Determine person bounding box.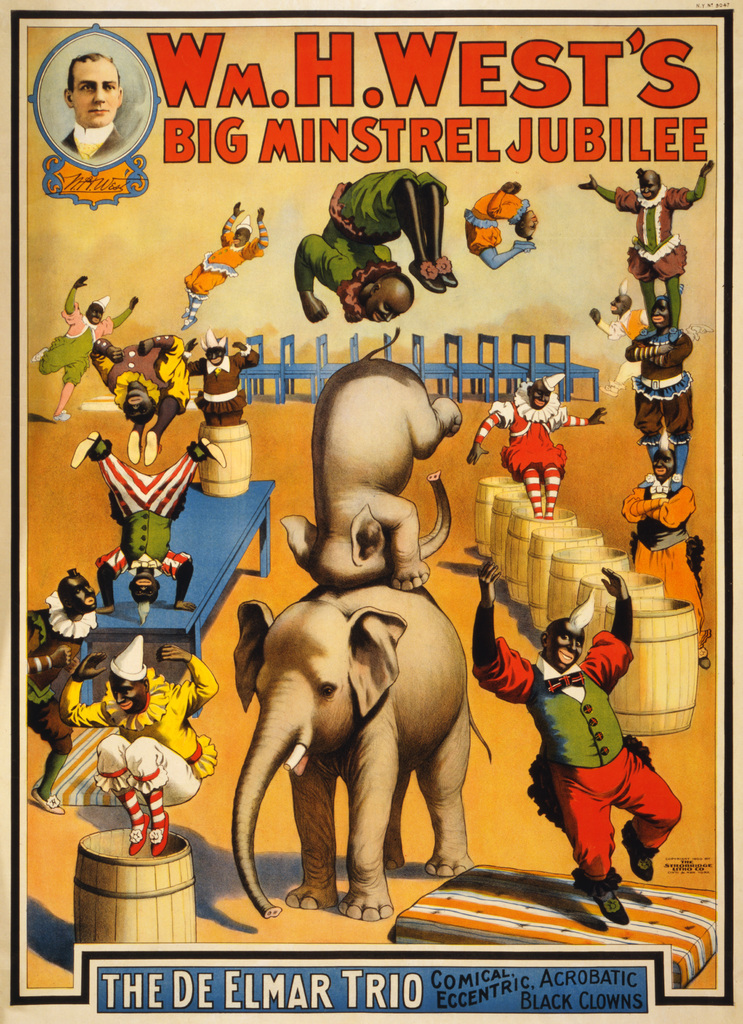
Determined: region(93, 335, 196, 463).
